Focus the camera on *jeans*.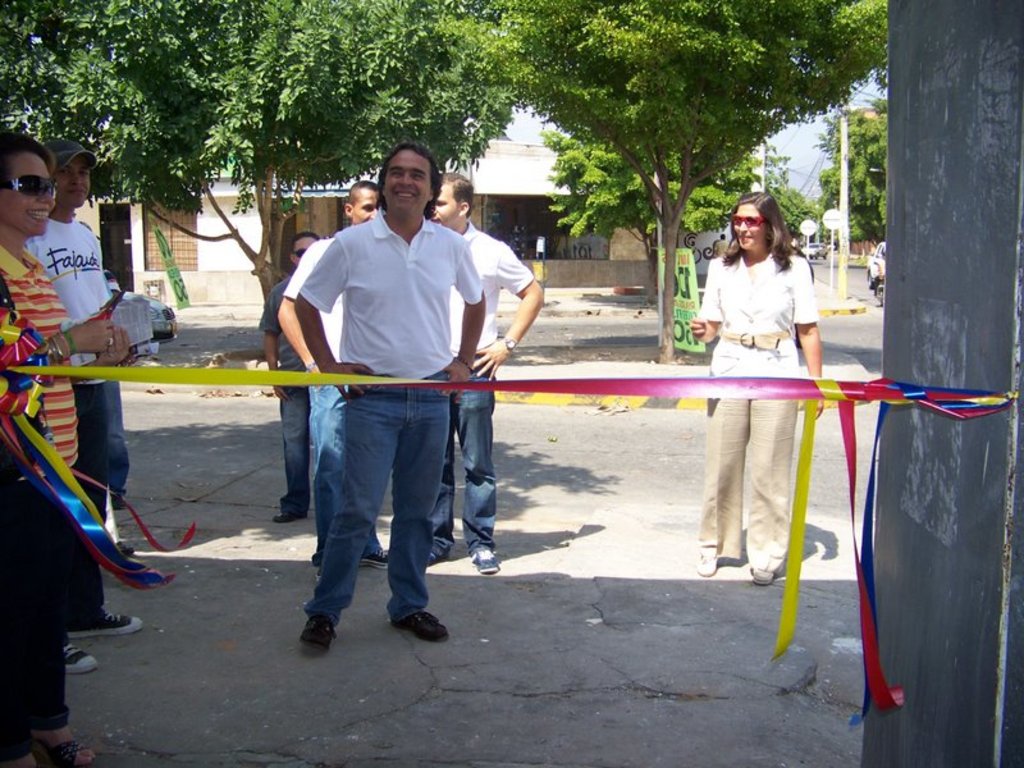
Focus region: x1=282 y1=380 x2=458 y2=650.
